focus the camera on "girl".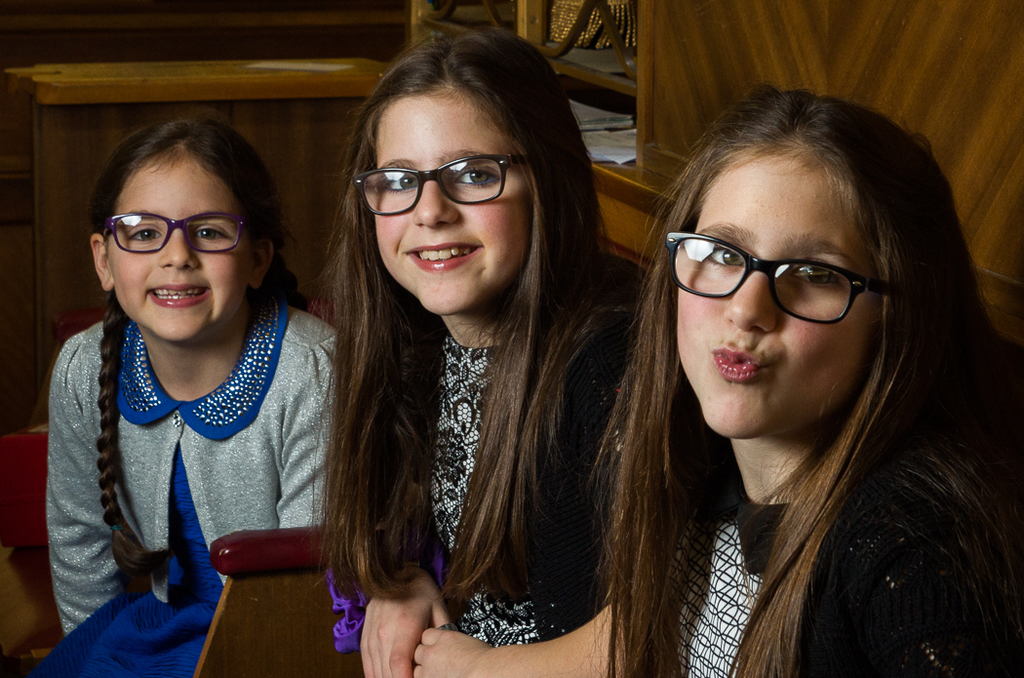
Focus region: [25,118,344,677].
